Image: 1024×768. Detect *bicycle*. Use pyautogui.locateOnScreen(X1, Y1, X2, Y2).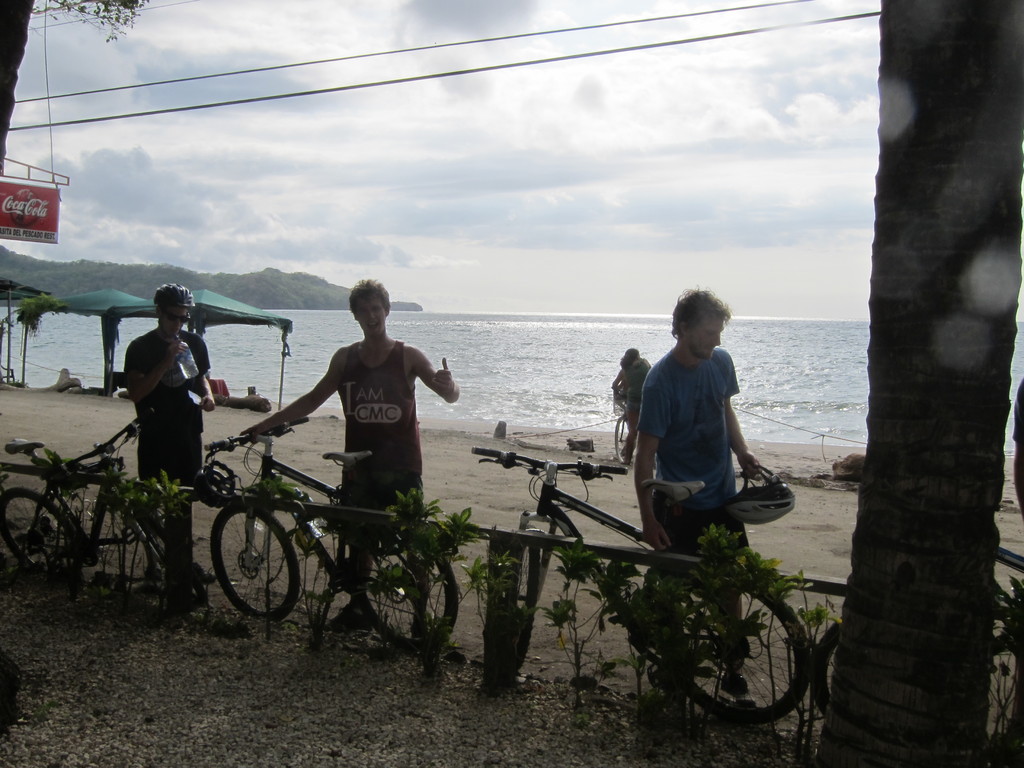
pyautogui.locateOnScreen(470, 443, 813, 728).
